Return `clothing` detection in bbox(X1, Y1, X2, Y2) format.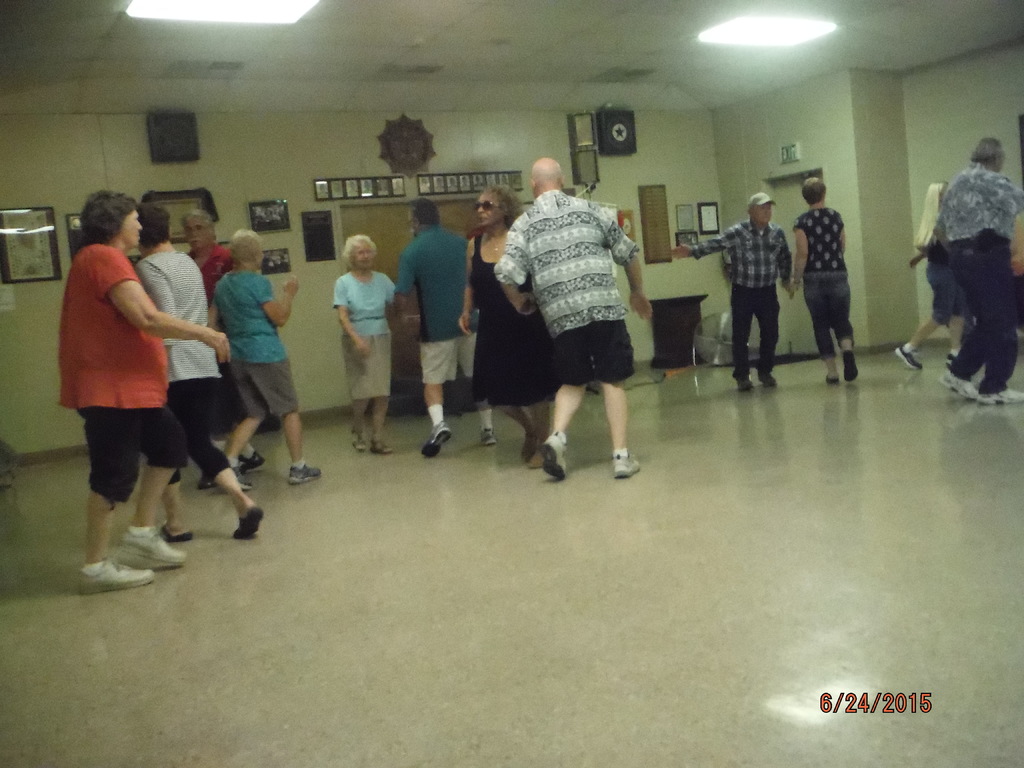
bbox(39, 232, 195, 499).
